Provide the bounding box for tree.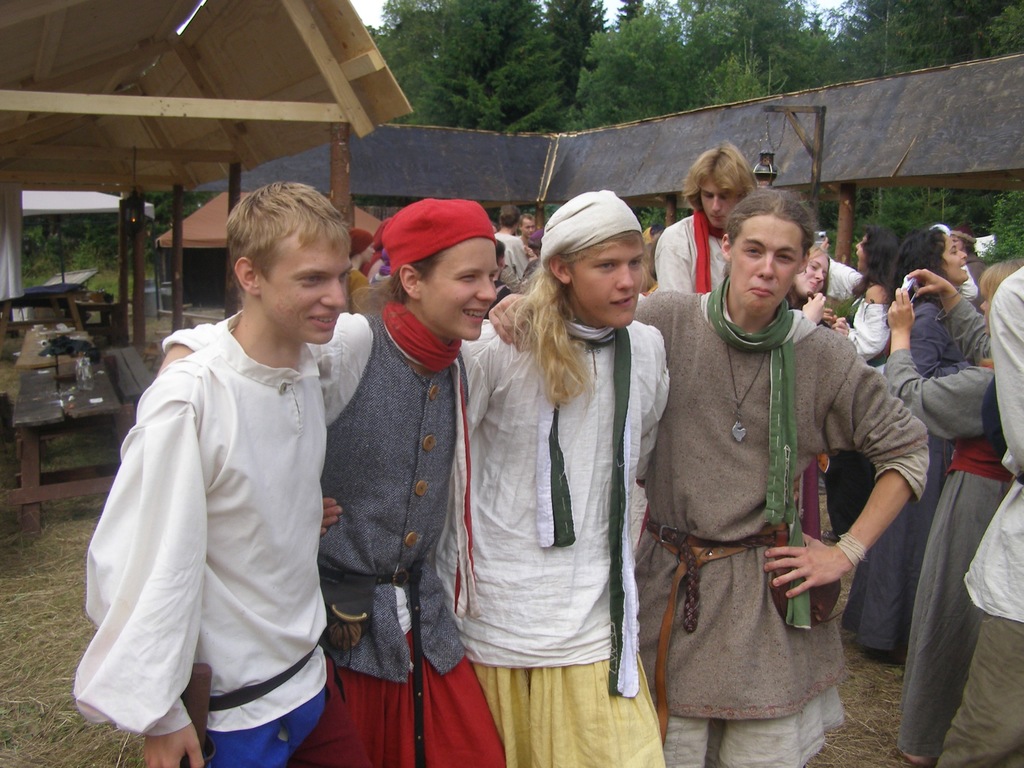
Rect(965, 6, 1023, 250).
